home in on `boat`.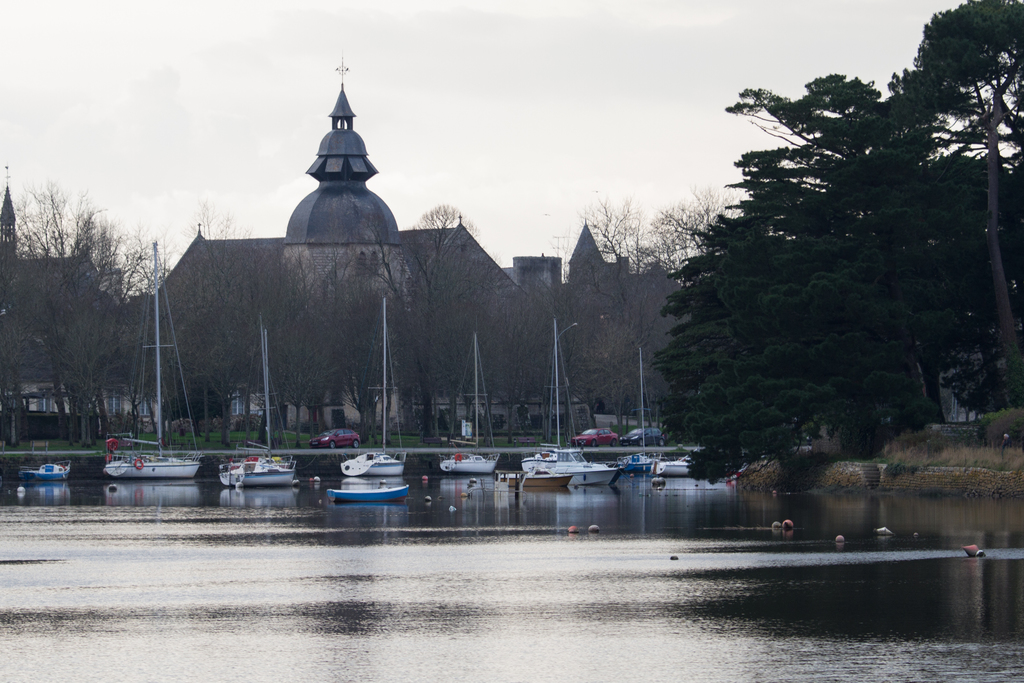
Homed in at select_region(17, 461, 78, 479).
